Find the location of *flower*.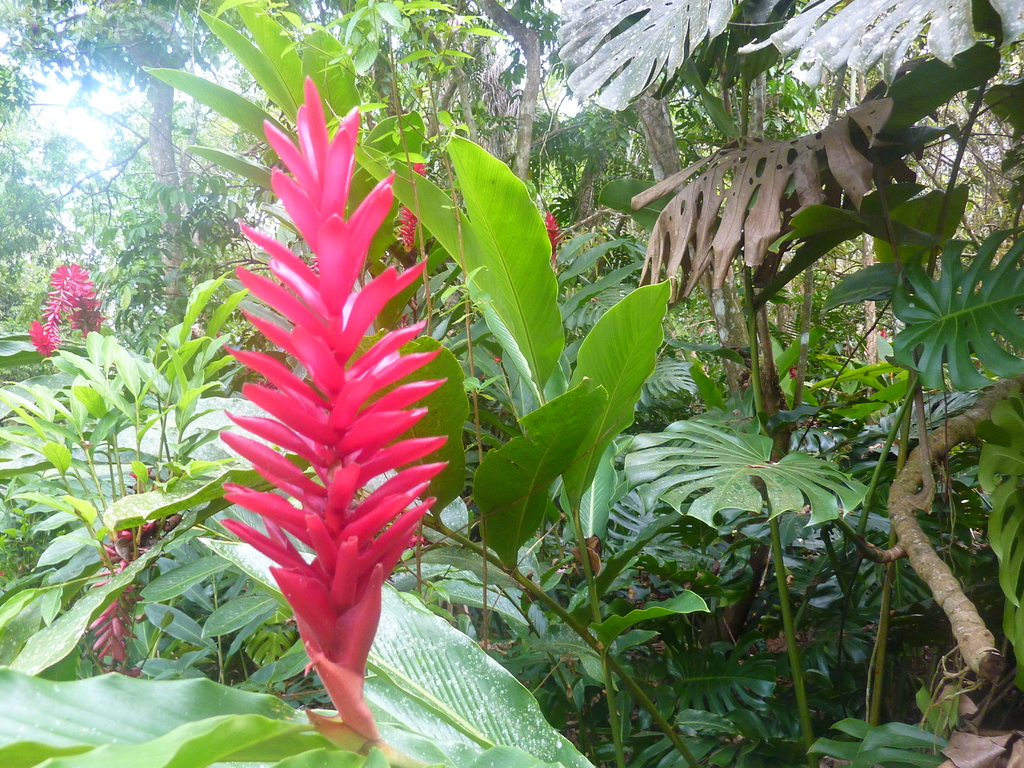
Location: 93 470 181 669.
